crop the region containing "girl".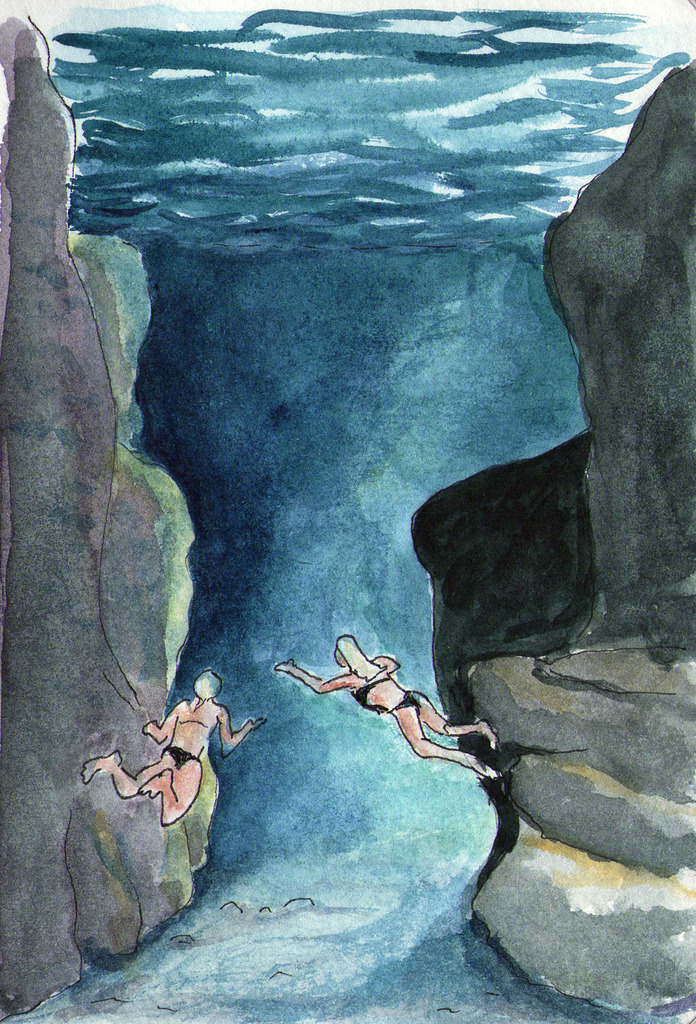
Crop region: locate(275, 635, 505, 778).
